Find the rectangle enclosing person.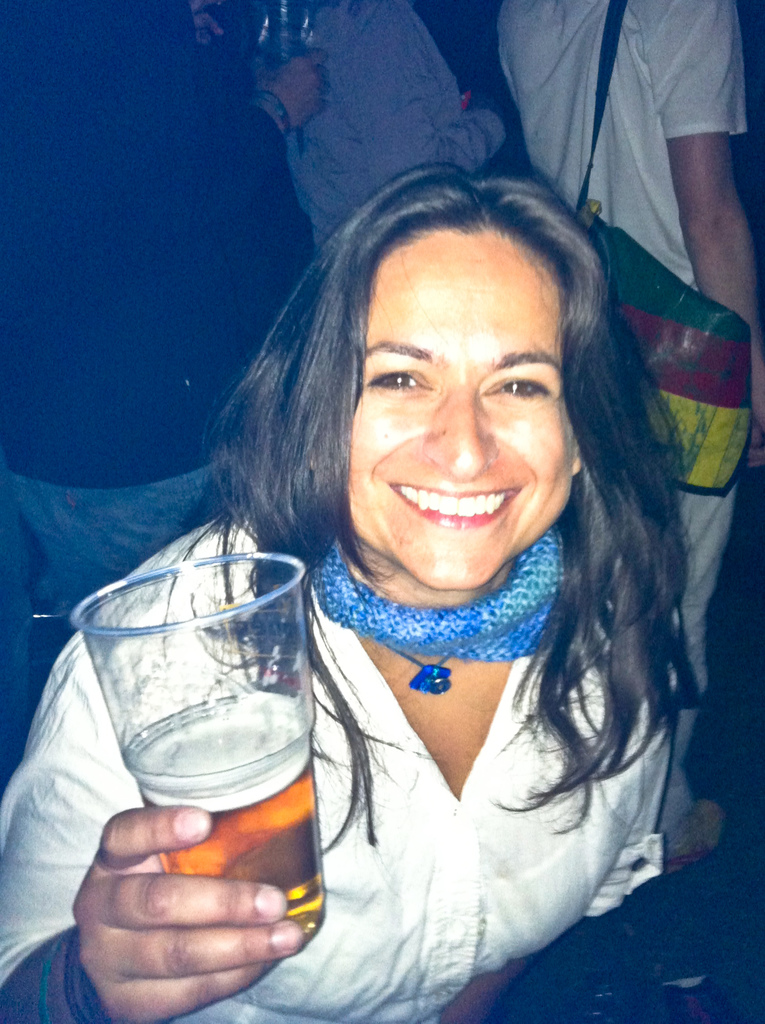
select_region(0, 167, 695, 1023).
